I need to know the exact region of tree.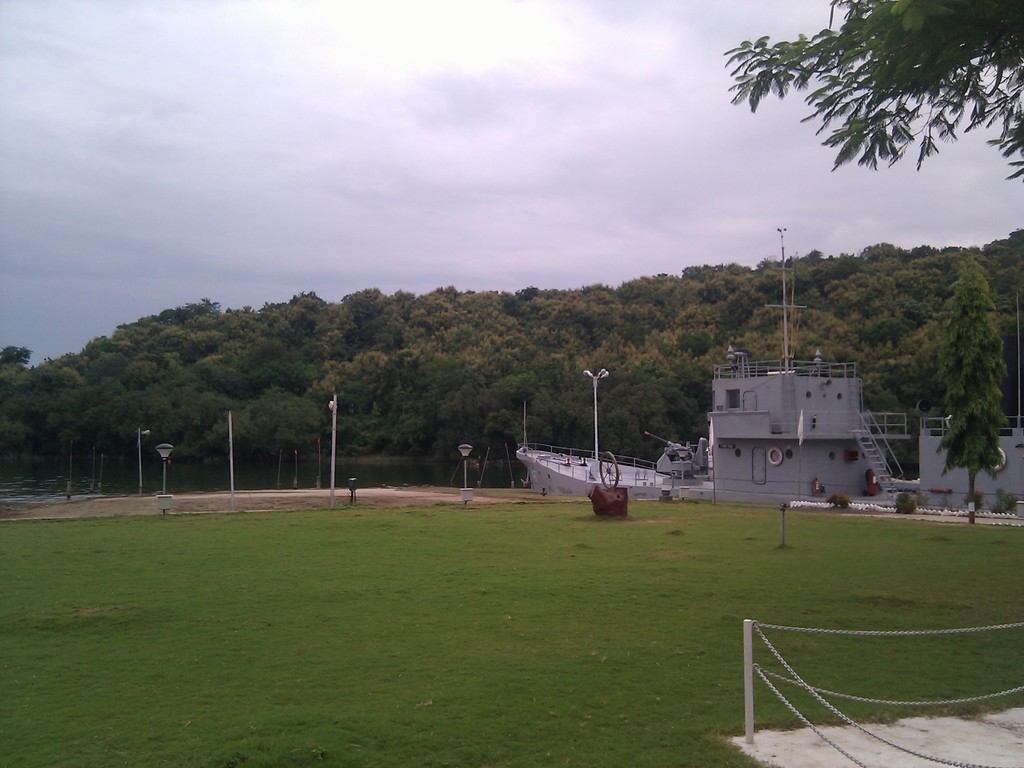
Region: locate(795, 252, 895, 372).
